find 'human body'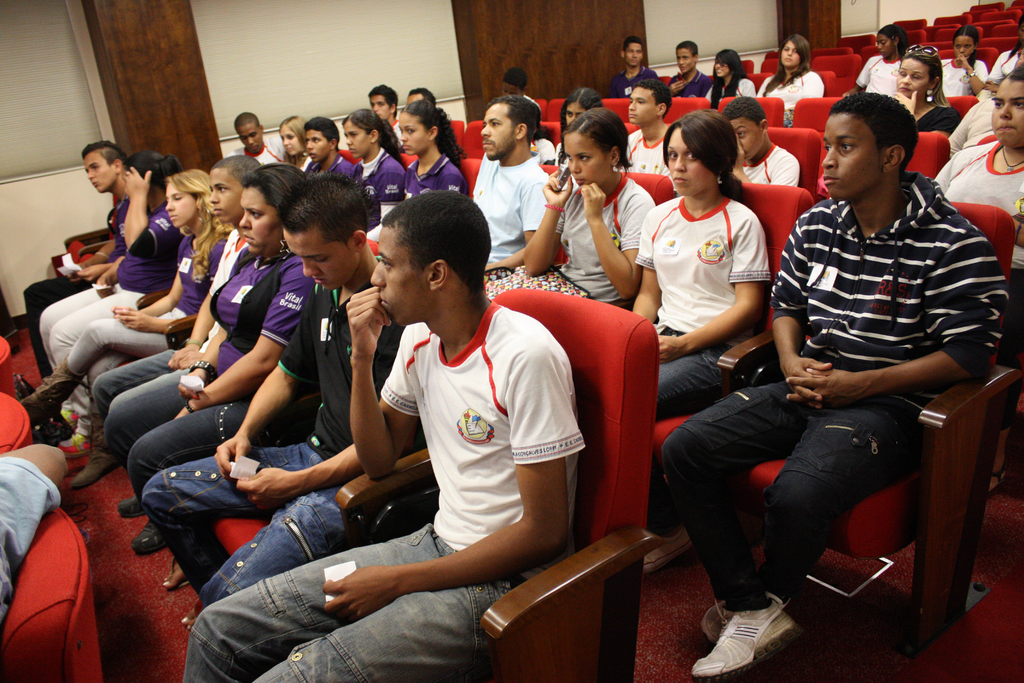
box=[98, 163, 317, 558]
